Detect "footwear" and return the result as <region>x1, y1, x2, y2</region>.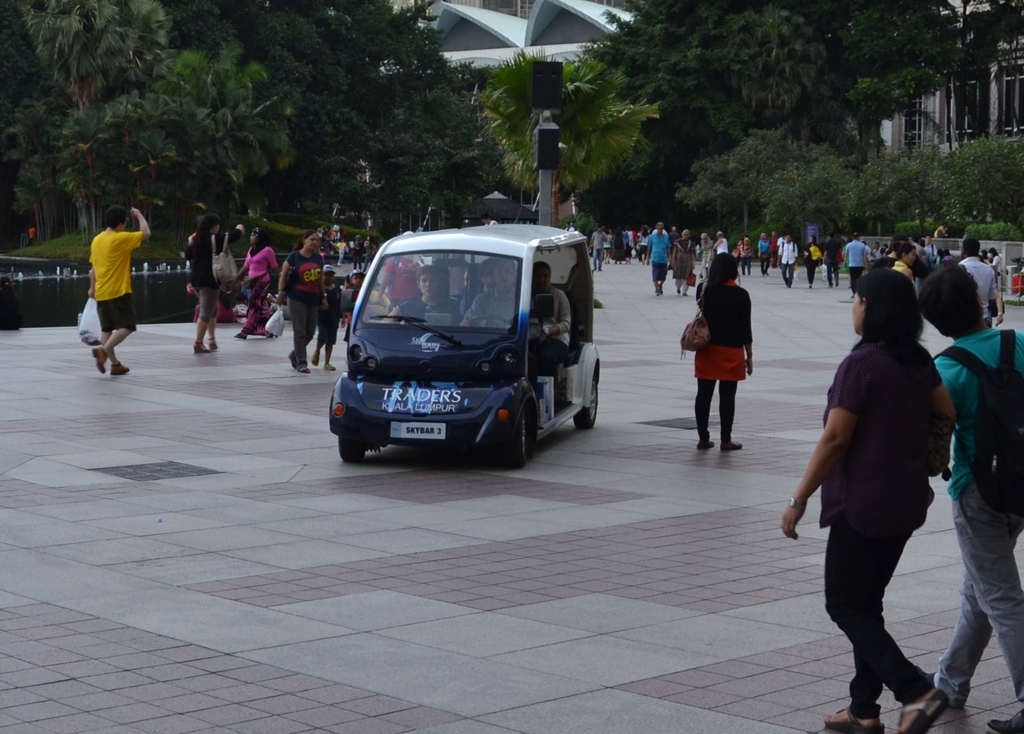
<region>235, 331, 250, 340</region>.
